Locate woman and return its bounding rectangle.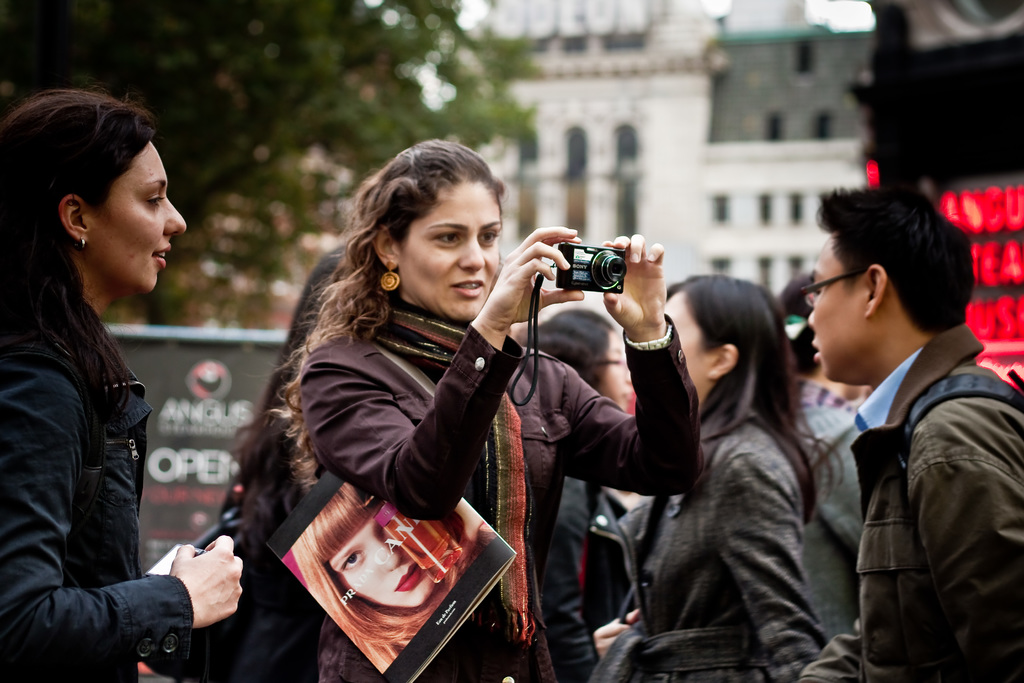
x1=279 y1=468 x2=497 y2=675.
